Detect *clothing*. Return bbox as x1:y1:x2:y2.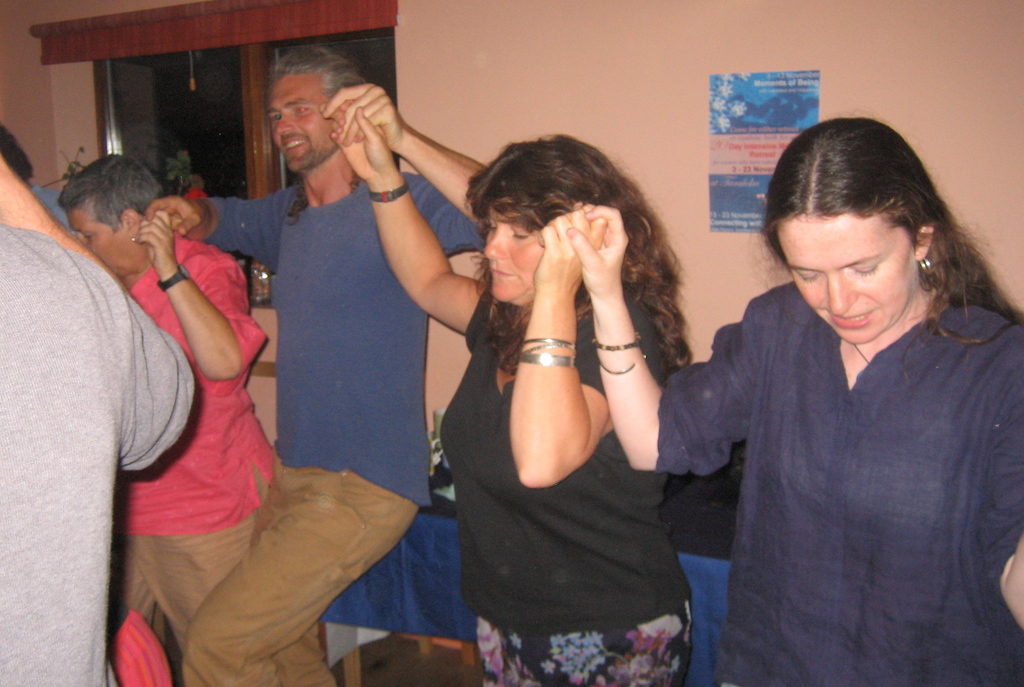
645:273:1023:686.
